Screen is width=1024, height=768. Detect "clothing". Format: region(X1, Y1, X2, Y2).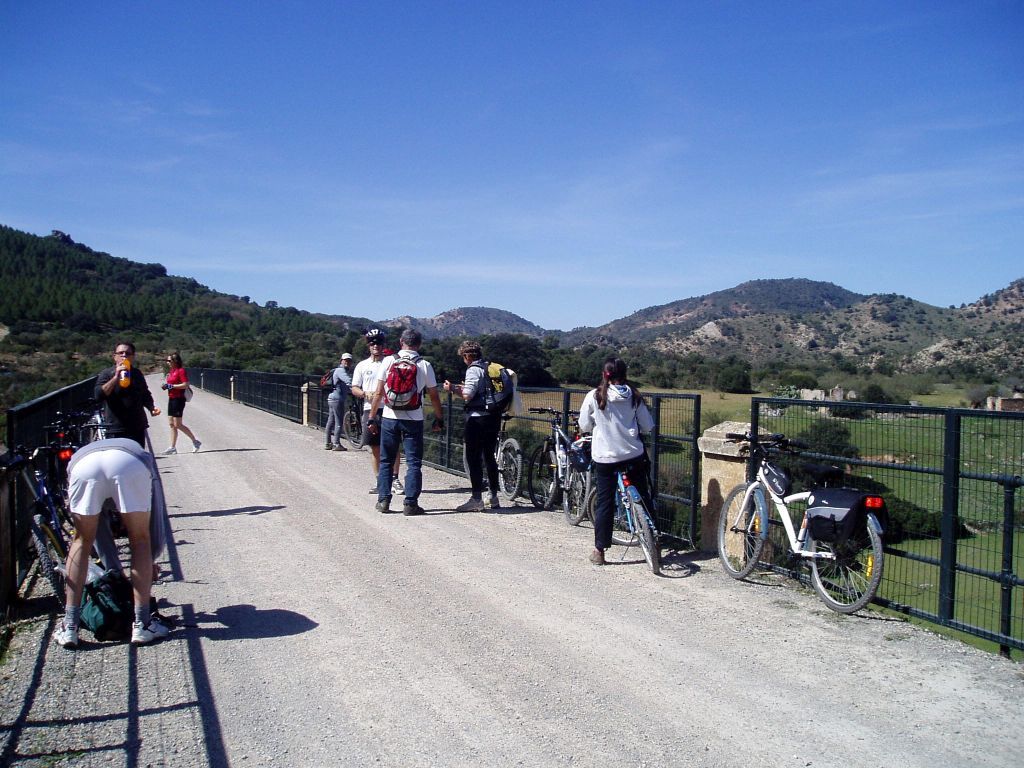
region(581, 370, 662, 546).
